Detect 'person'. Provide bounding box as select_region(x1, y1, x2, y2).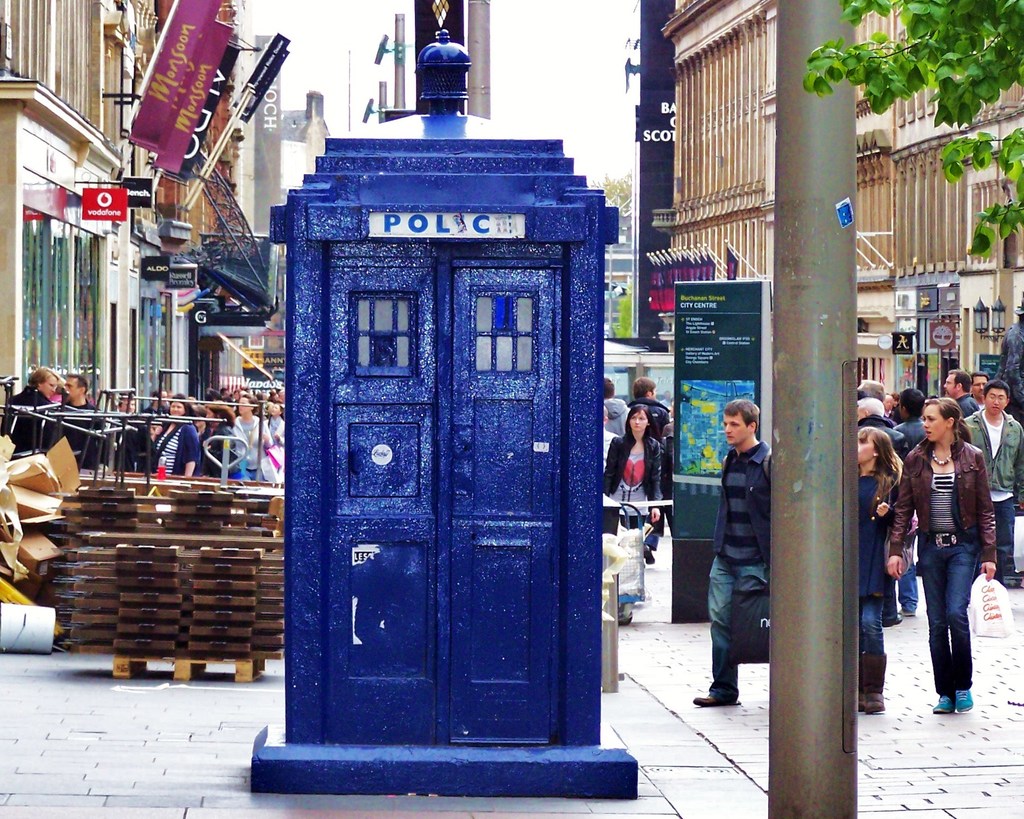
select_region(0, 368, 64, 460).
